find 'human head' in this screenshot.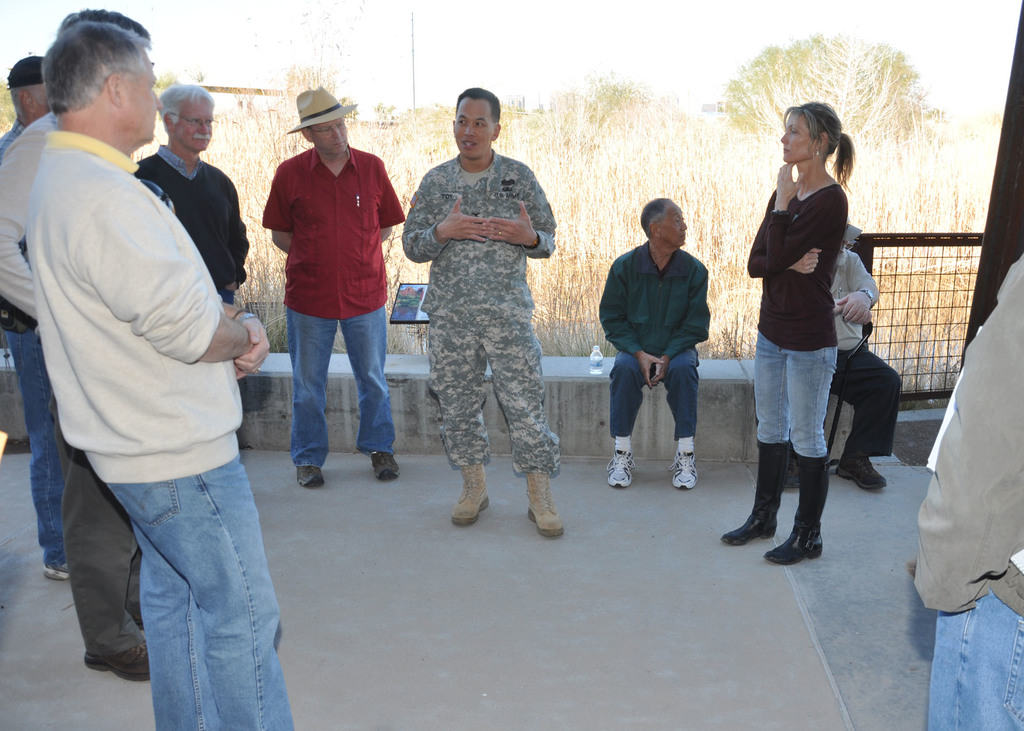
The bounding box for 'human head' is box(8, 56, 51, 120).
